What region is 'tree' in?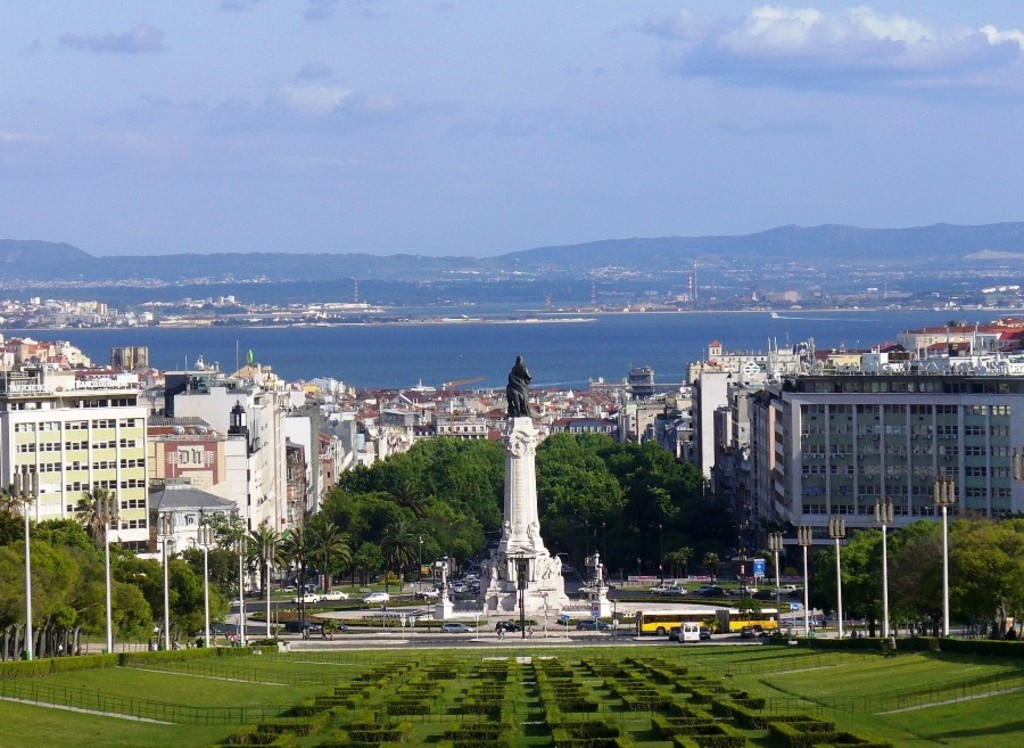
bbox(283, 523, 311, 592).
